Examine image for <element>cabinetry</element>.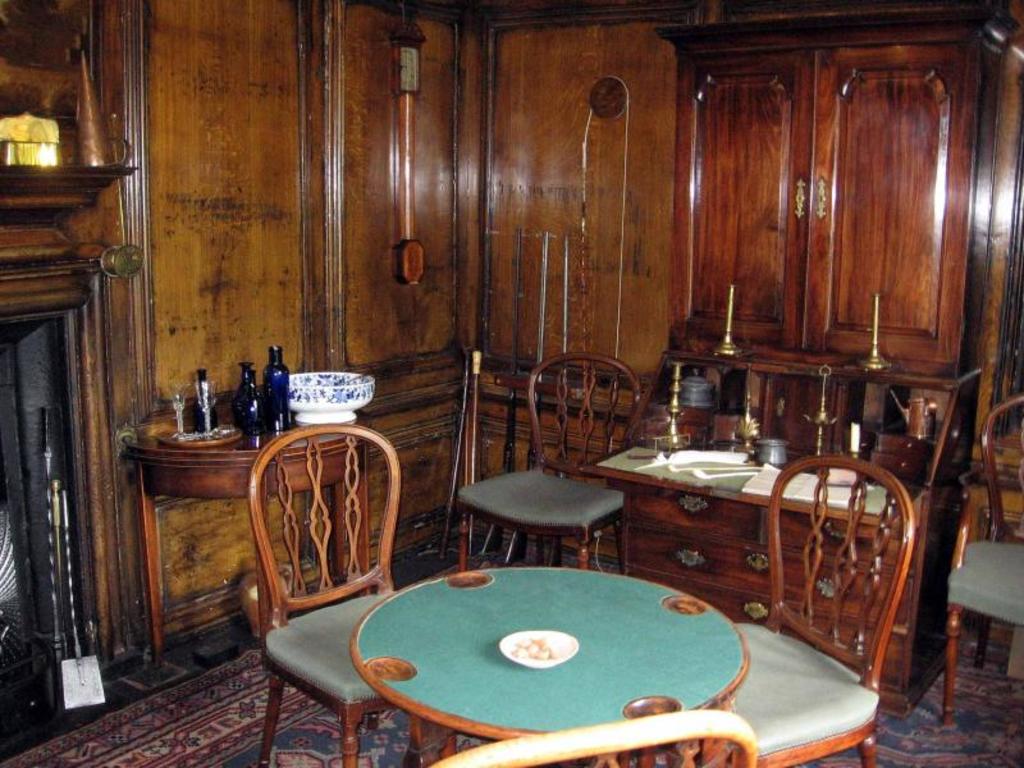
Examination result: {"x1": 654, "y1": 4, "x2": 1023, "y2": 721}.
